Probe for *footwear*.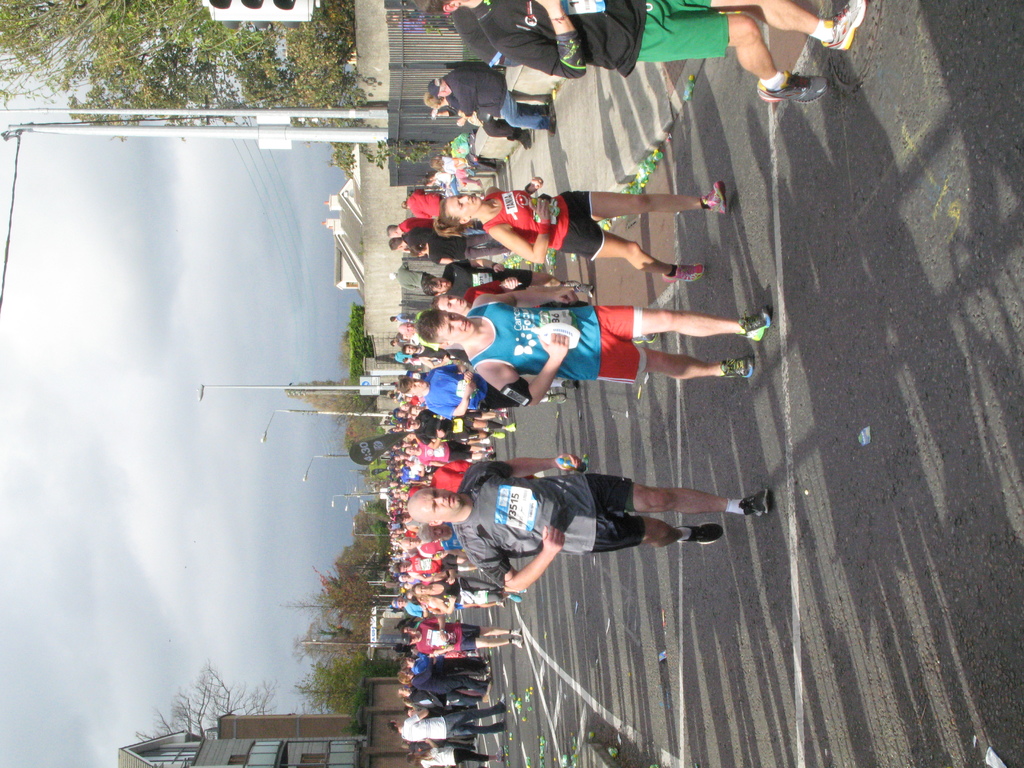
Probe result: 508 628 524 635.
